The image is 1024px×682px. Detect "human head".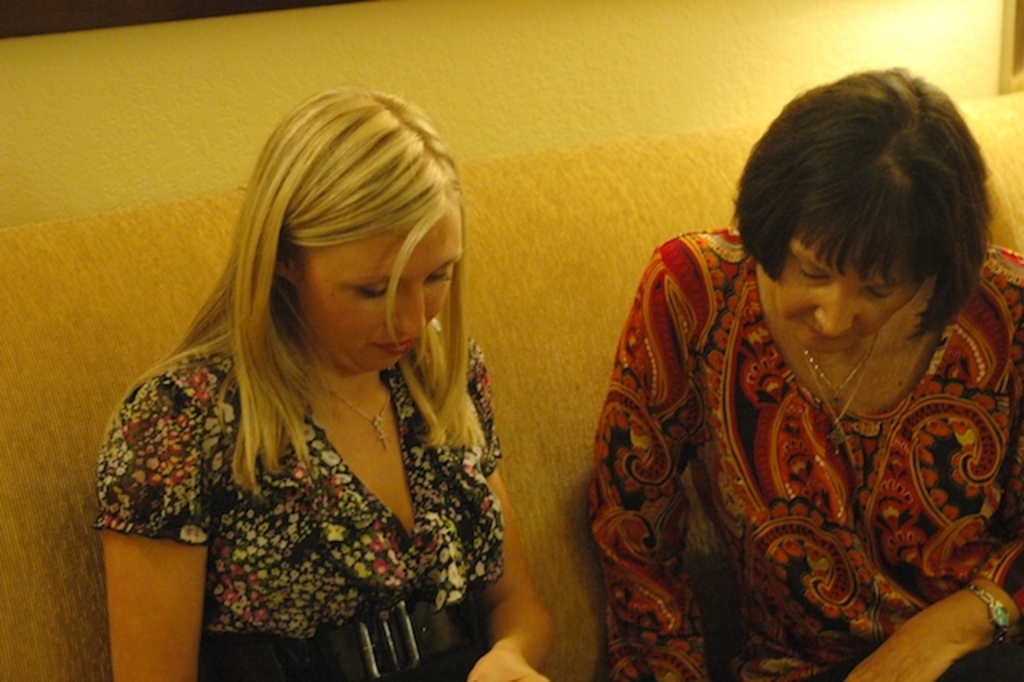
Detection: detection(733, 64, 1005, 357).
